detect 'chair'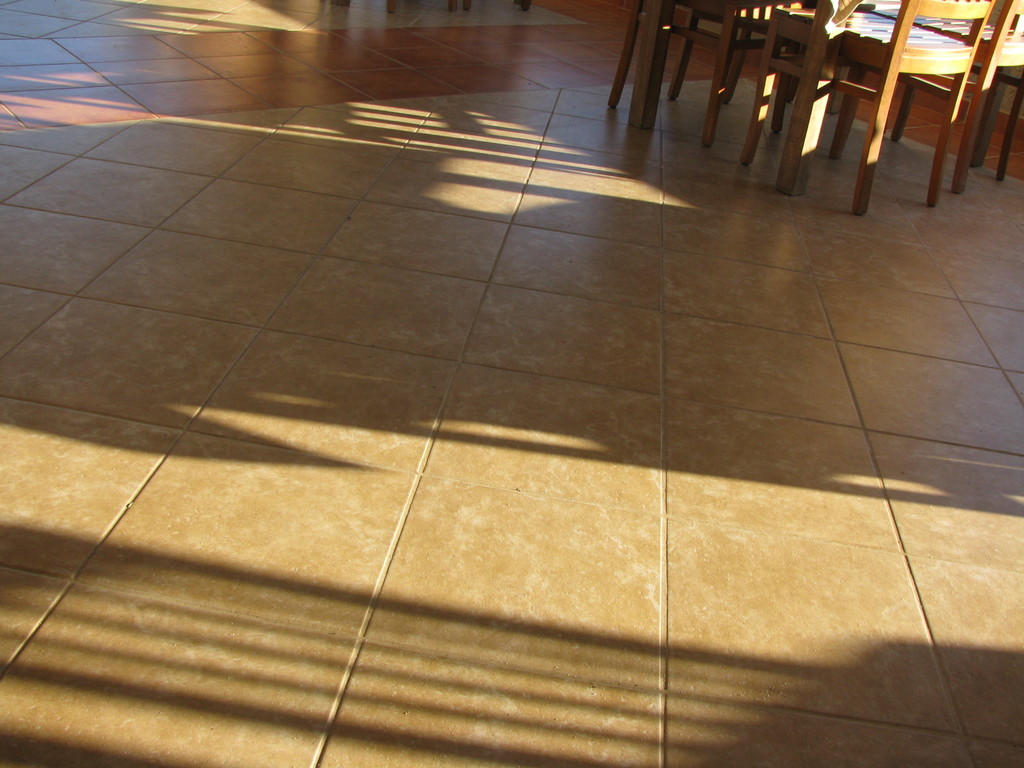
x1=869 y1=0 x2=1023 y2=182
